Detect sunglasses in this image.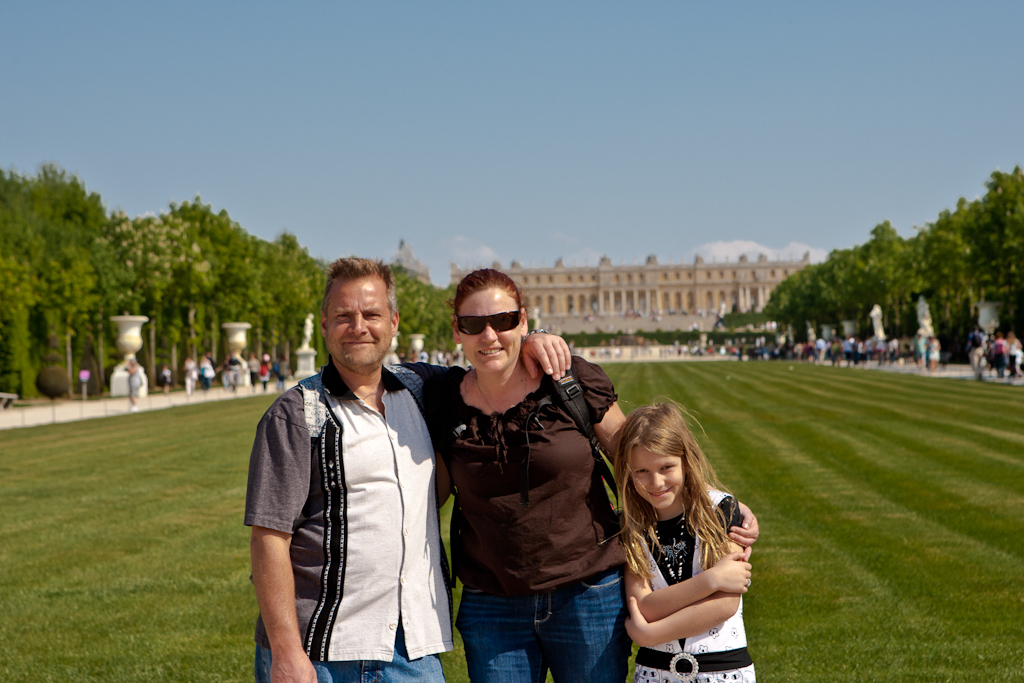
Detection: Rect(458, 313, 518, 336).
